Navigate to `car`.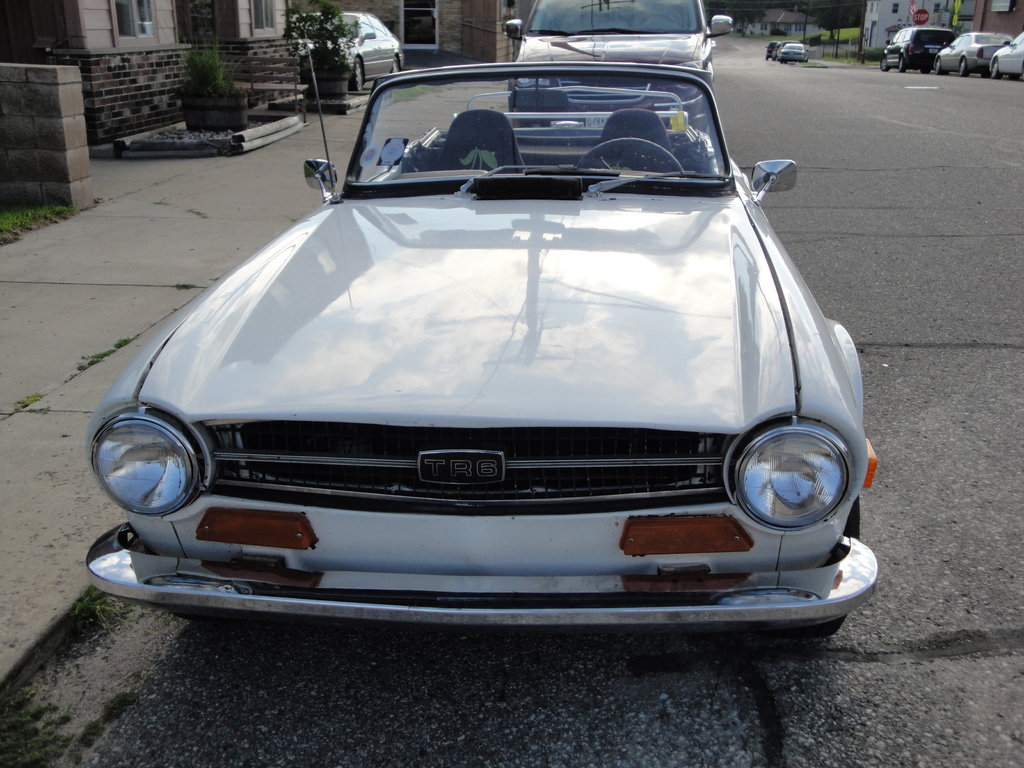
Navigation target: <box>506,0,732,147</box>.
